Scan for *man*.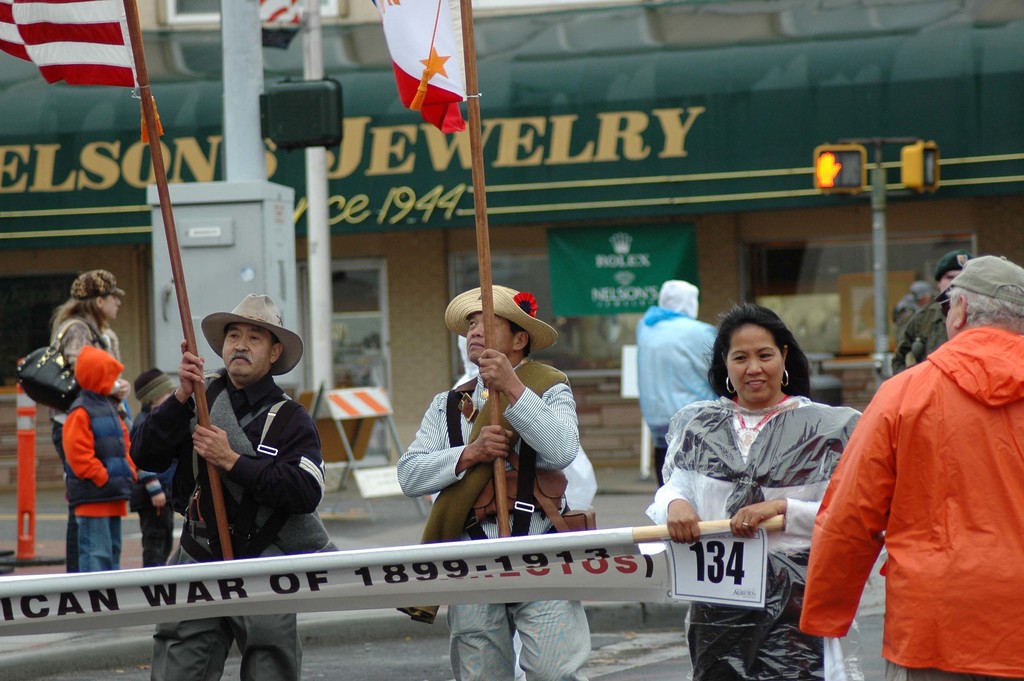
Scan result: l=133, t=291, r=328, b=680.
